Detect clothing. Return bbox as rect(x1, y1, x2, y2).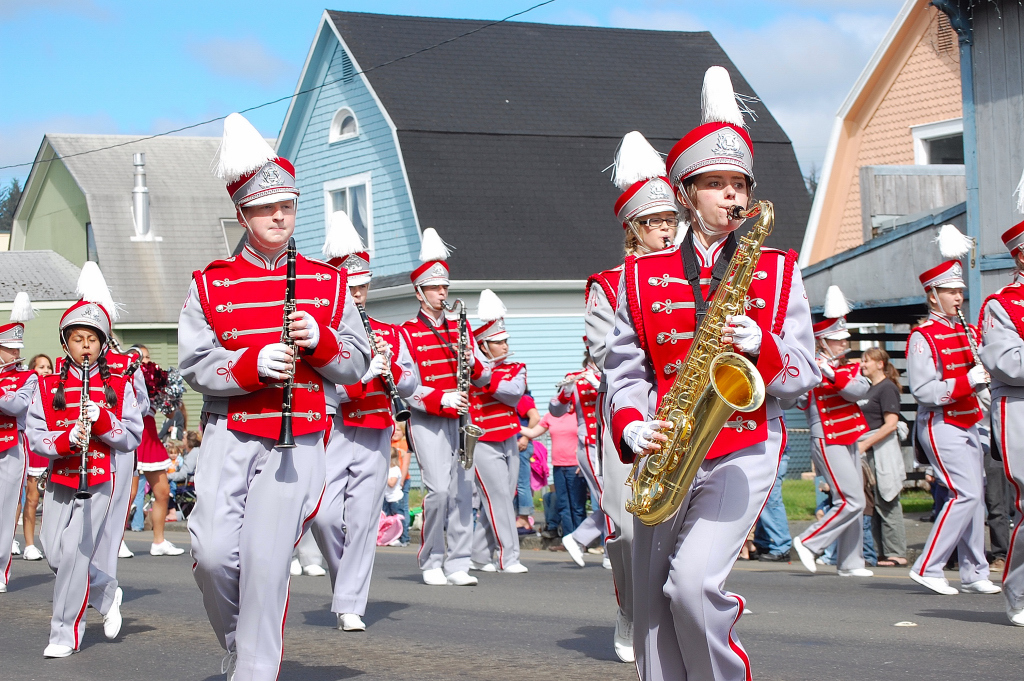
rect(0, 367, 25, 571).
